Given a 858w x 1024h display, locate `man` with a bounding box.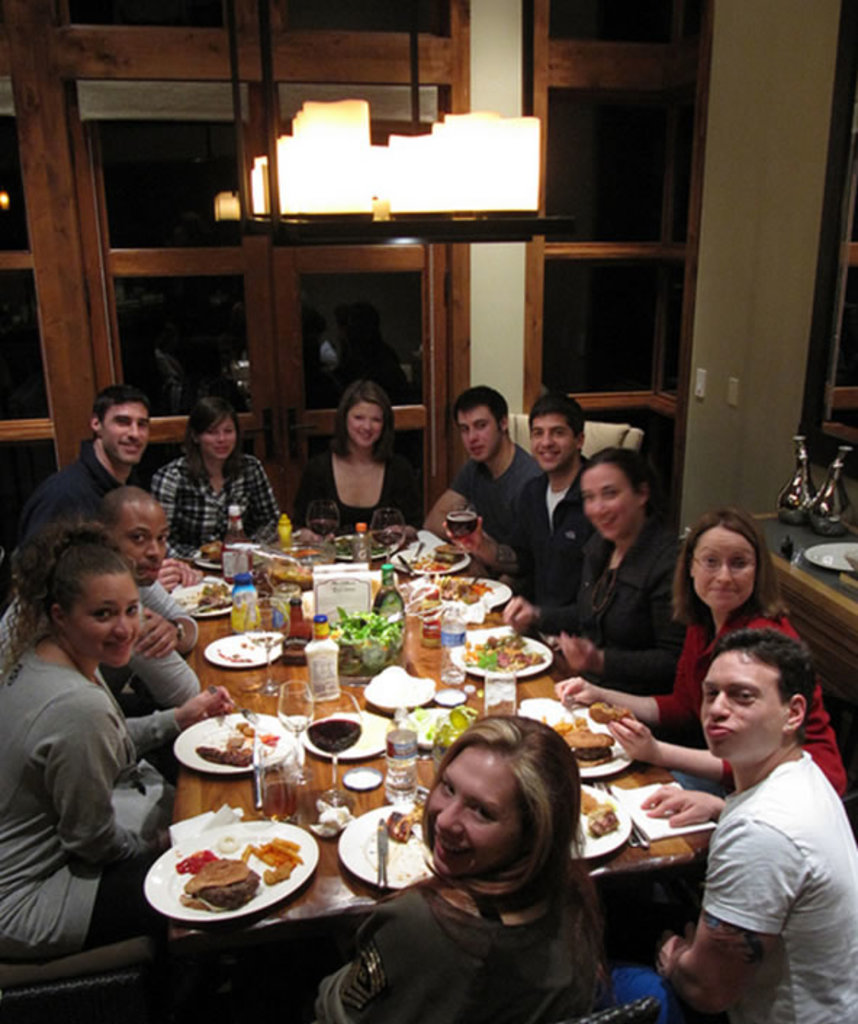
Located: region(505, 444, 684, 681).
